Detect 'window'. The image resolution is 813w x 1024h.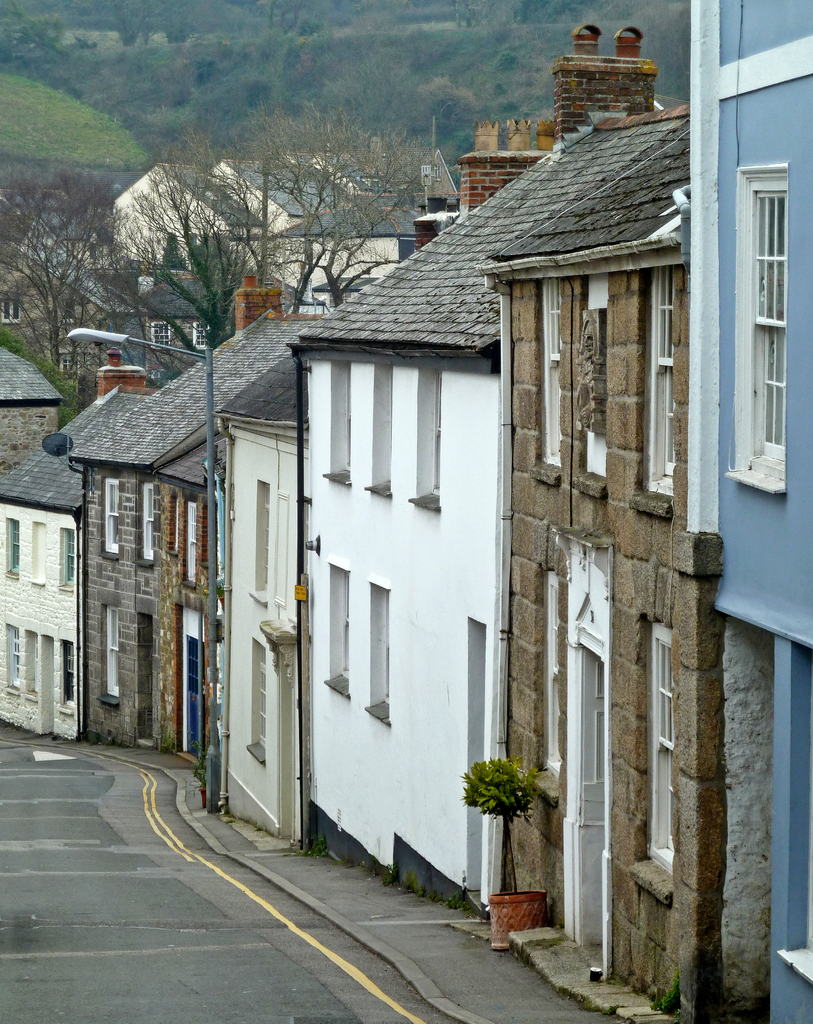
626/614/686/891.
